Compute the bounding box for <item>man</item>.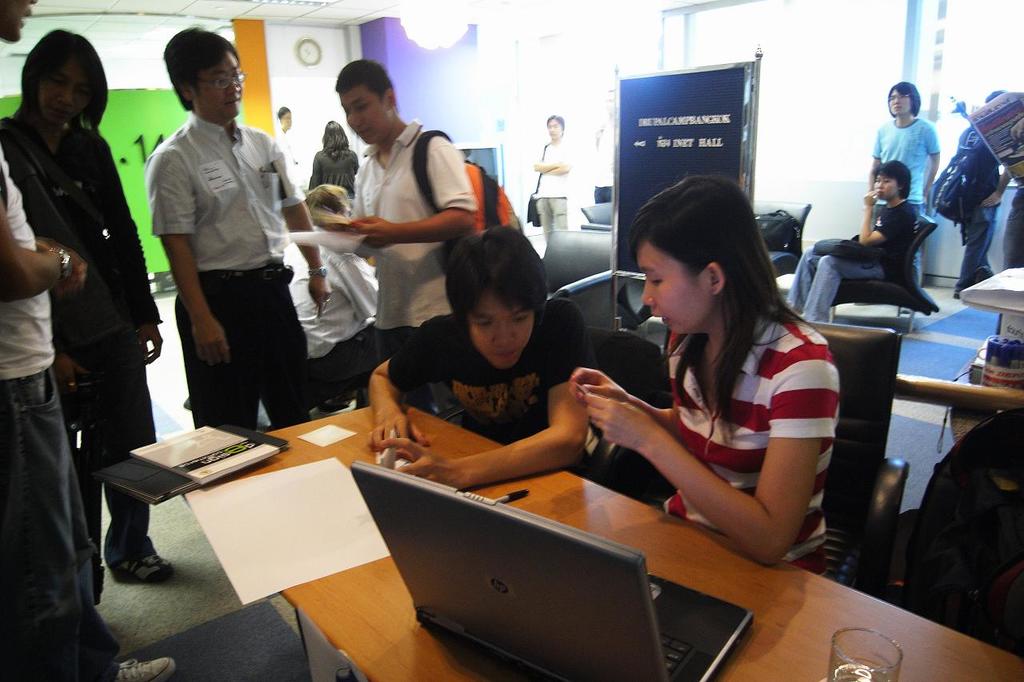
x1=130 y1=59 x2=322 y2=446.
